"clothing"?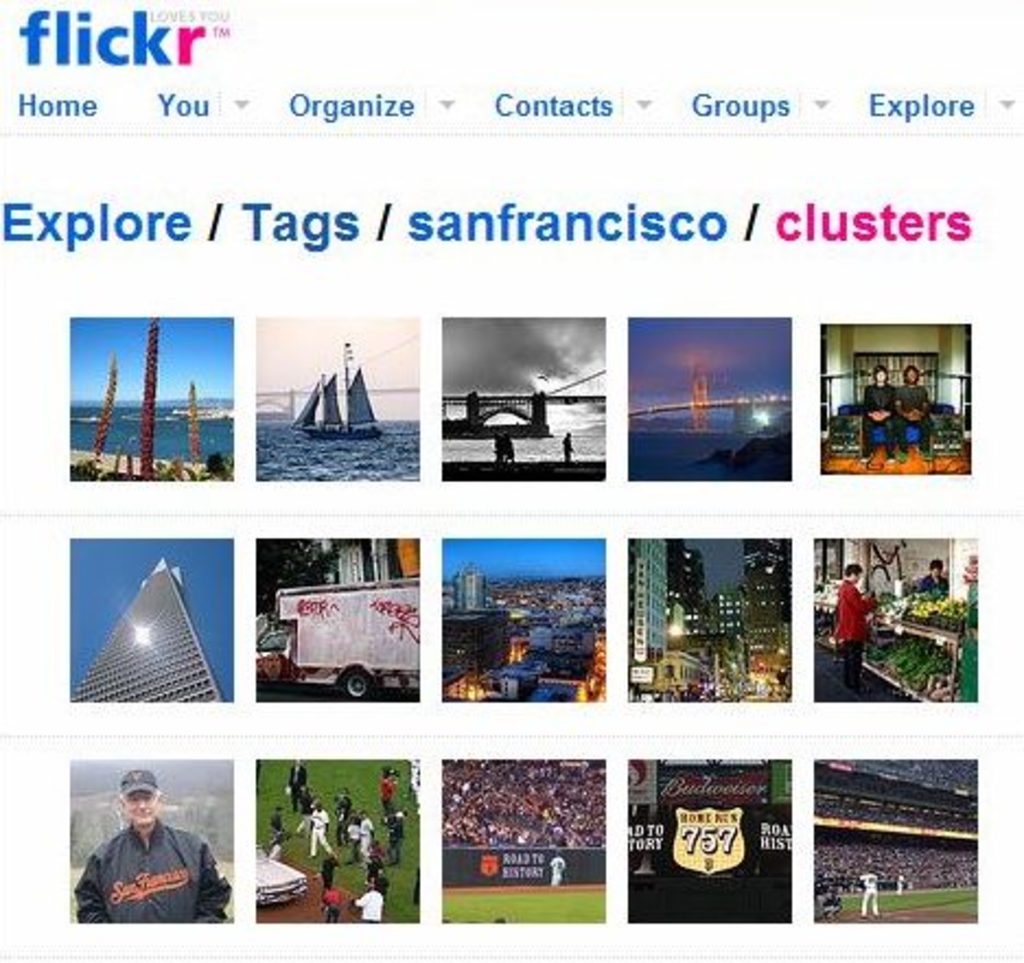
{"left": 917, "top": 576, "right": 947, "bottom": 593}
